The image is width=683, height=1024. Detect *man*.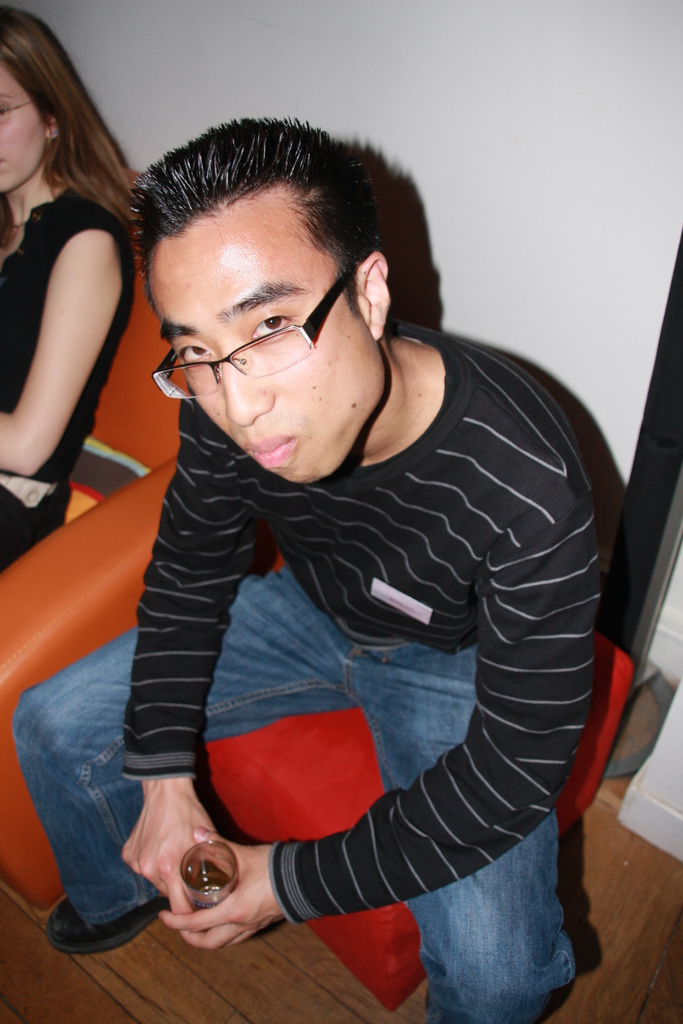
Detection: {"x1": 44, "y1": 97, "x2": 629, "y2": 1006}.
